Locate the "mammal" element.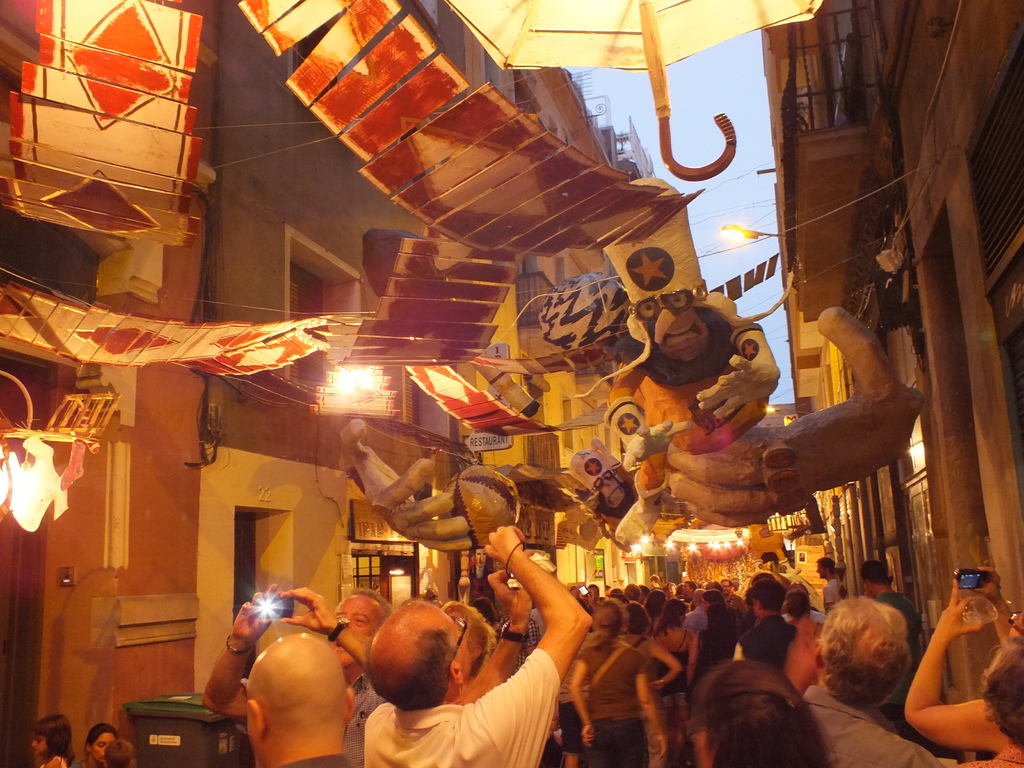
Element bbox: 211, 606, 360, 764.
